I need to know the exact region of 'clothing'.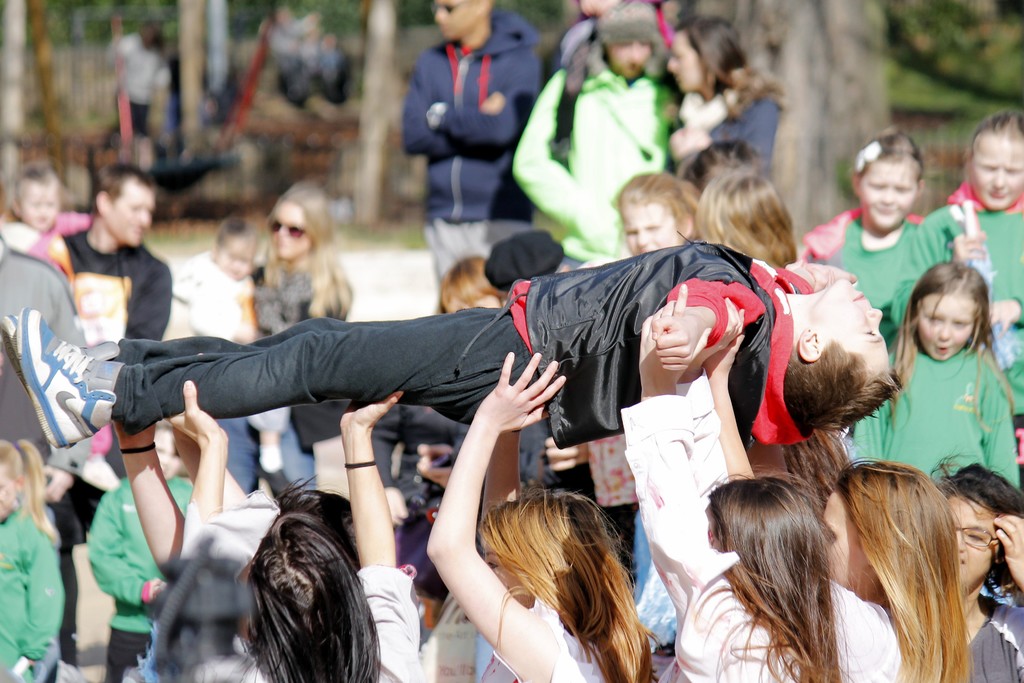
Region: 9:220:73:303.
